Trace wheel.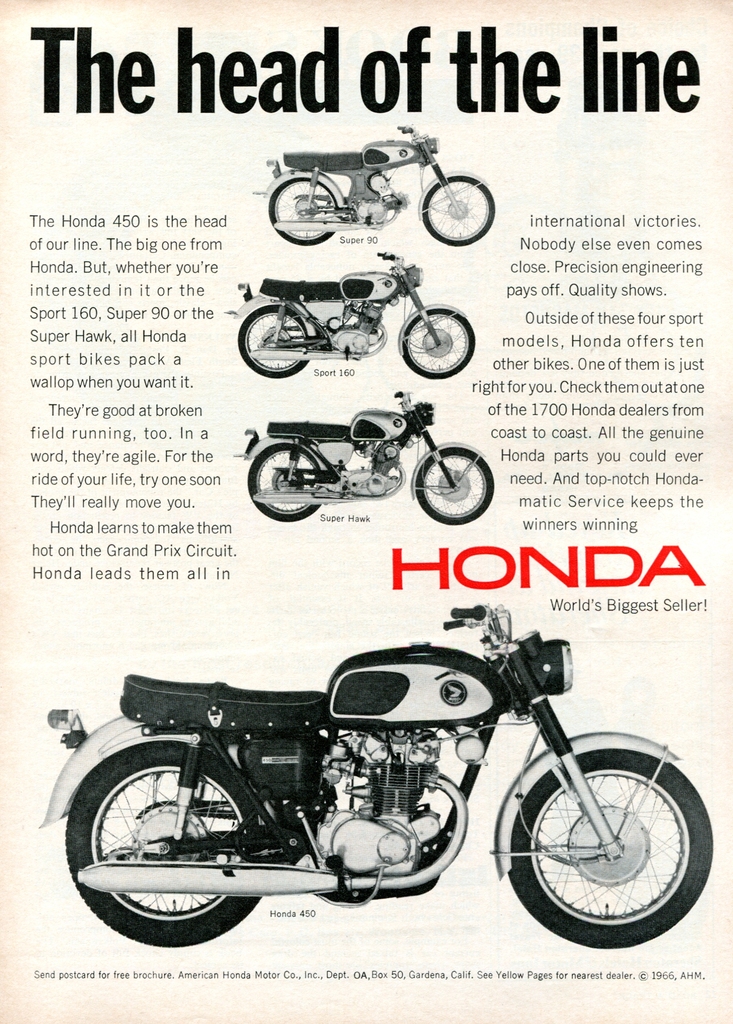
Traced to (414, 445, 496, 529).
